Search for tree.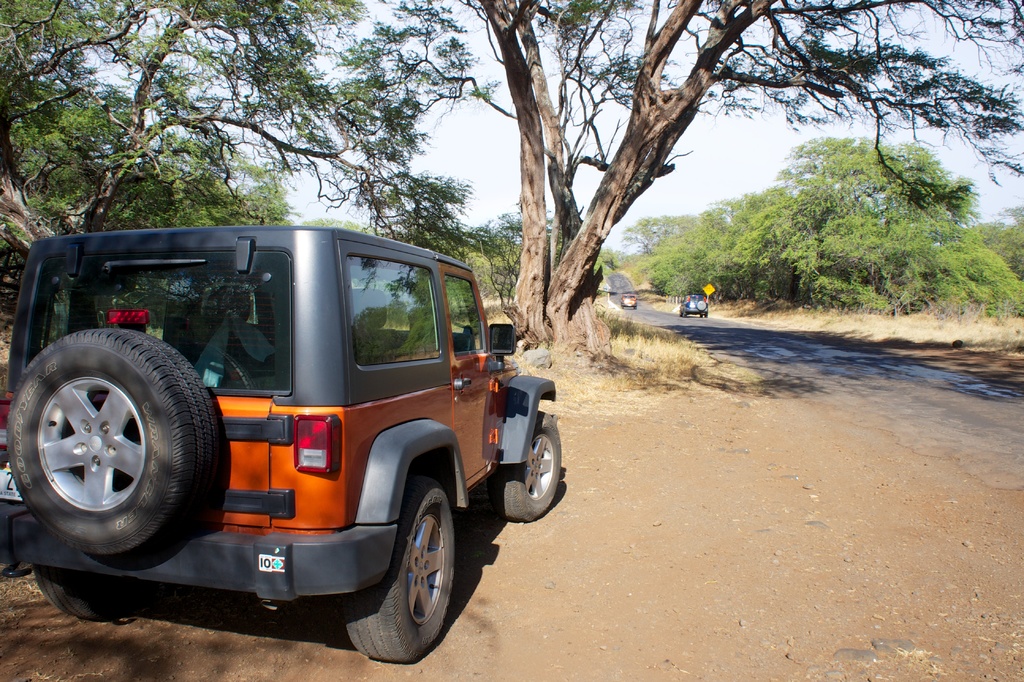
Found at 689,181,792,304.
